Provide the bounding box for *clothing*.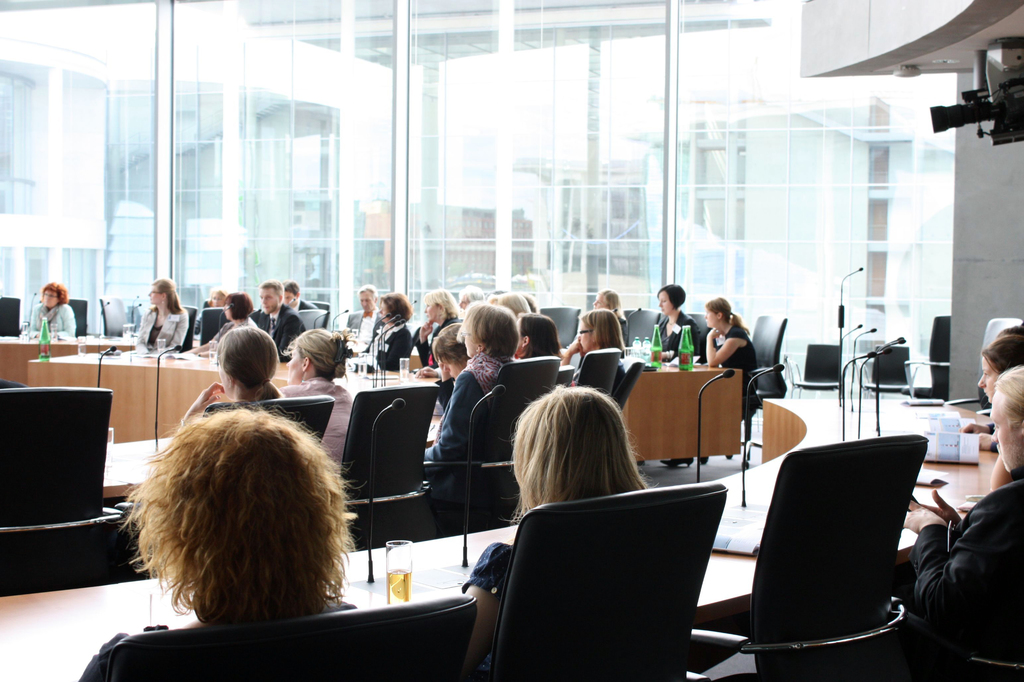
253,304,312,373.
